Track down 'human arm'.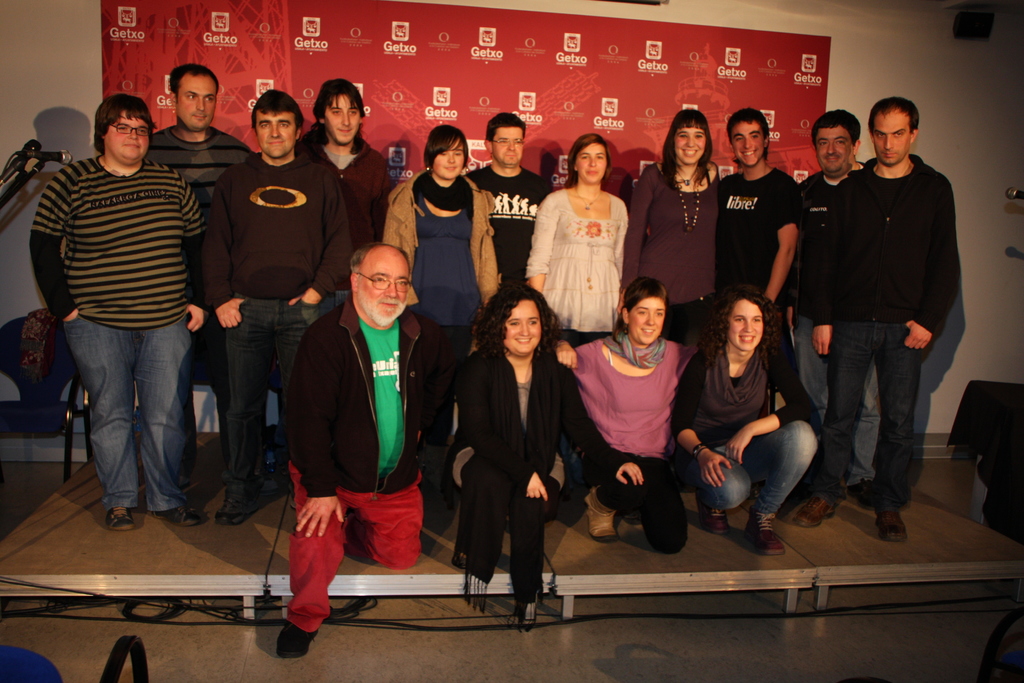
Tracked to <box>762,183,797,304</box>.
